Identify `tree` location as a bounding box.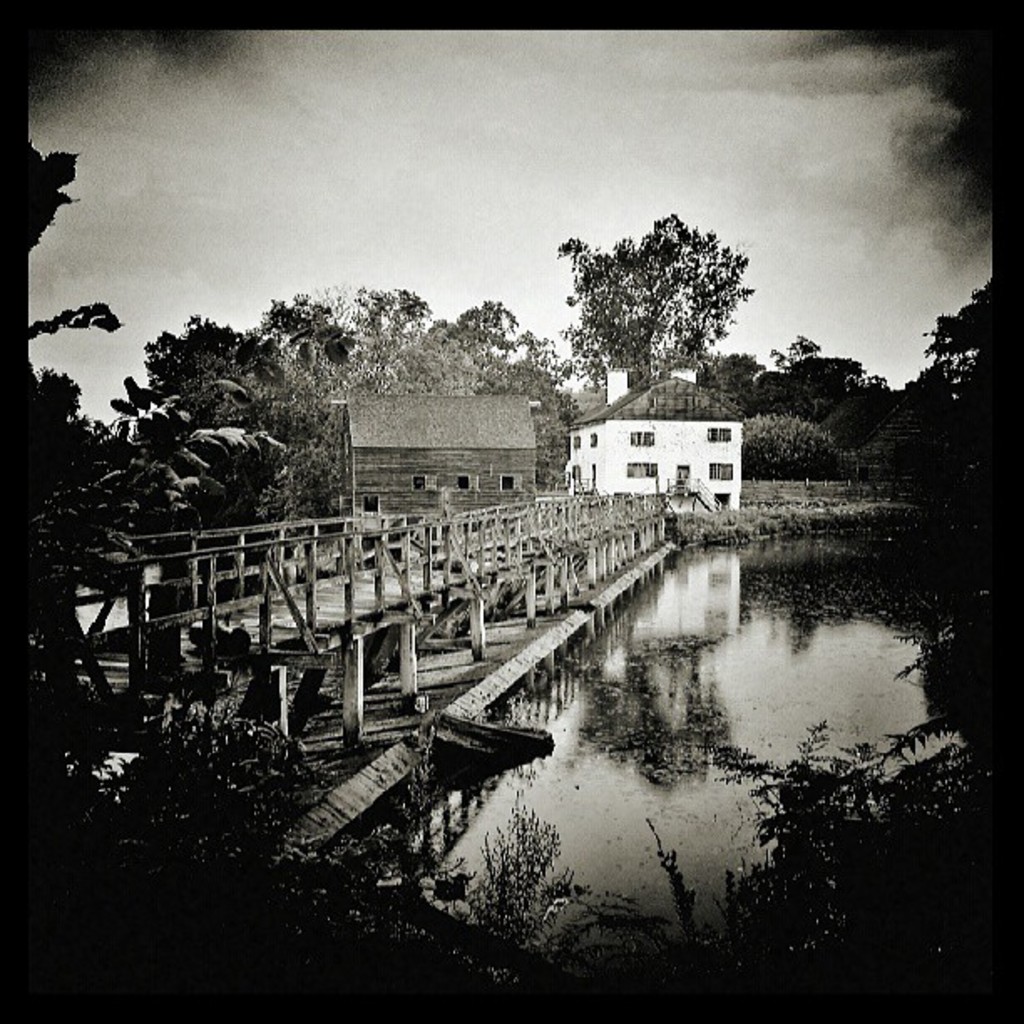
x1=301 y1=308 x2=423 y2=606.
